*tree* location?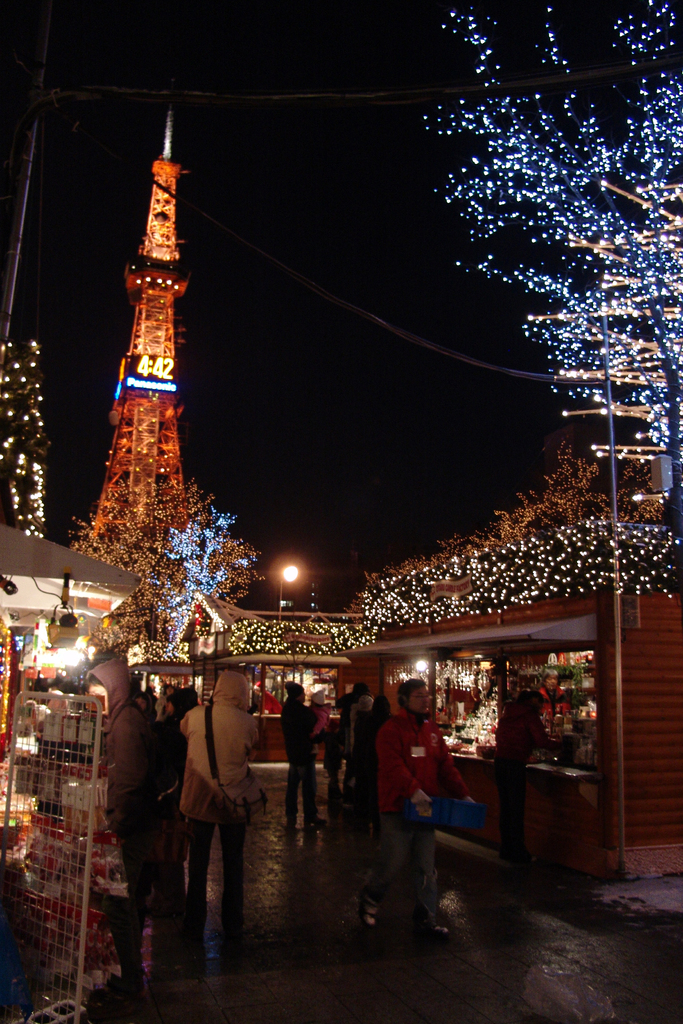
bbox=(416, 0, 682, 540)
